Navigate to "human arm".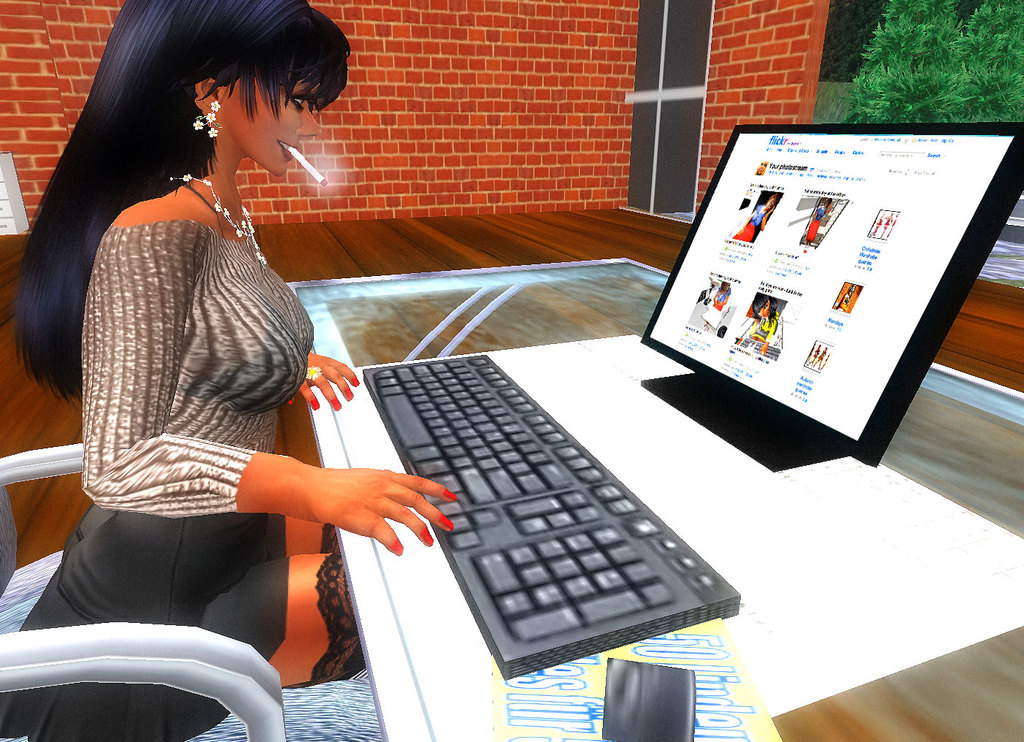
Navigation target: bbox=(283, 349, 362, 413).
